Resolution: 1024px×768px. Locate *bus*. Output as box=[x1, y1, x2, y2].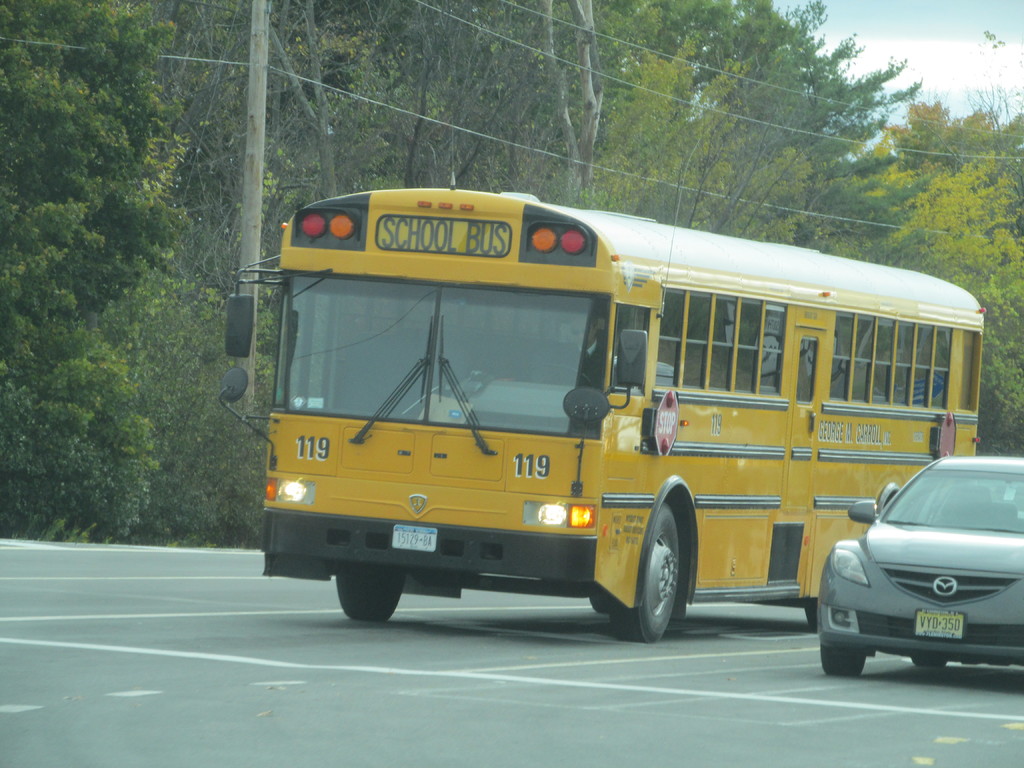
box=[214, 182, 989, 648].
